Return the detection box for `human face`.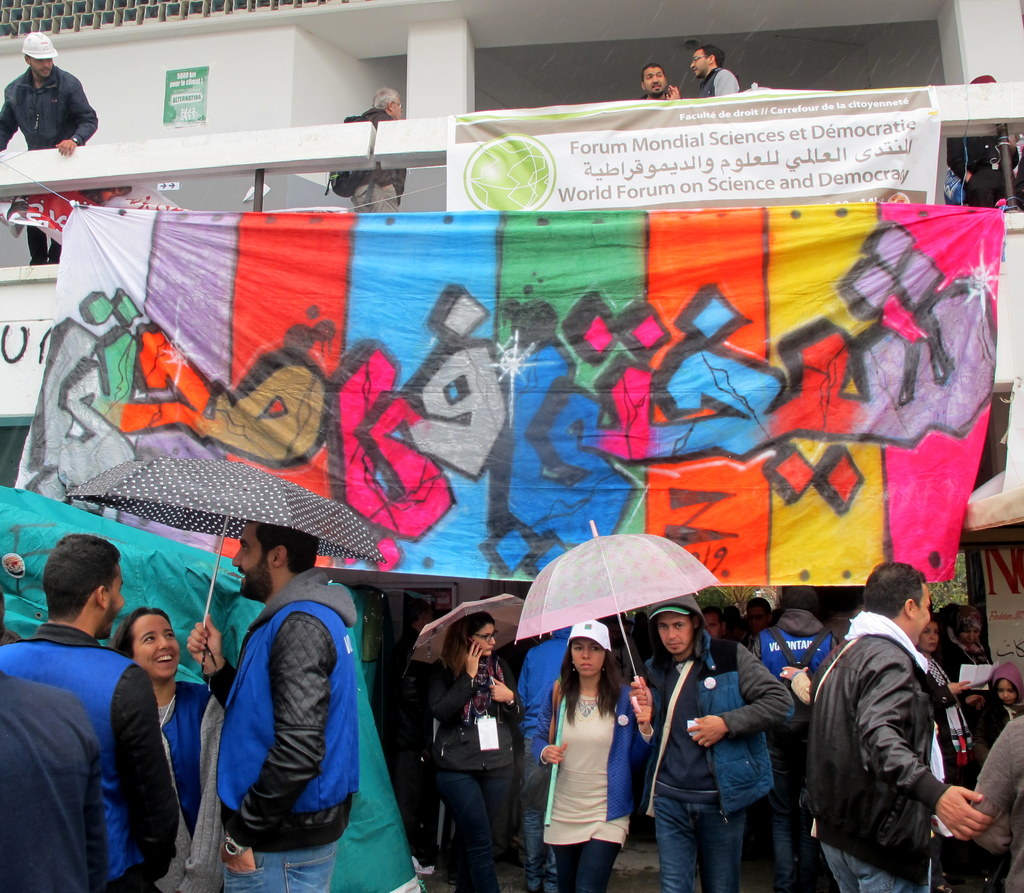
[left=964, top=628, right=977, bottom=642].
